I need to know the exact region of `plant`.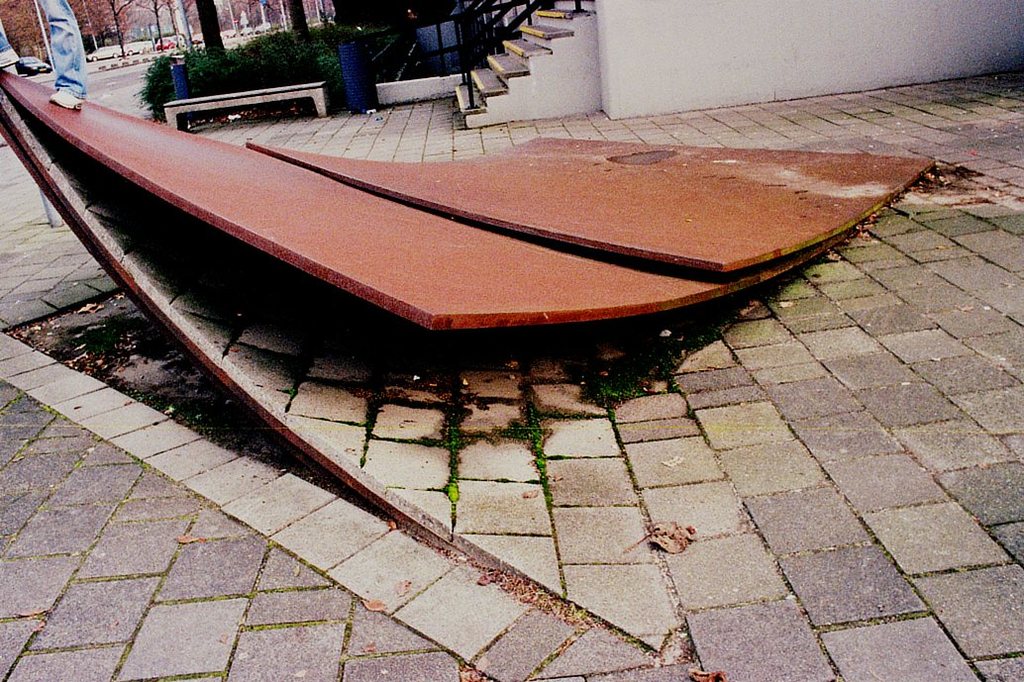
Region: <box>421,384,477,473</box>.
